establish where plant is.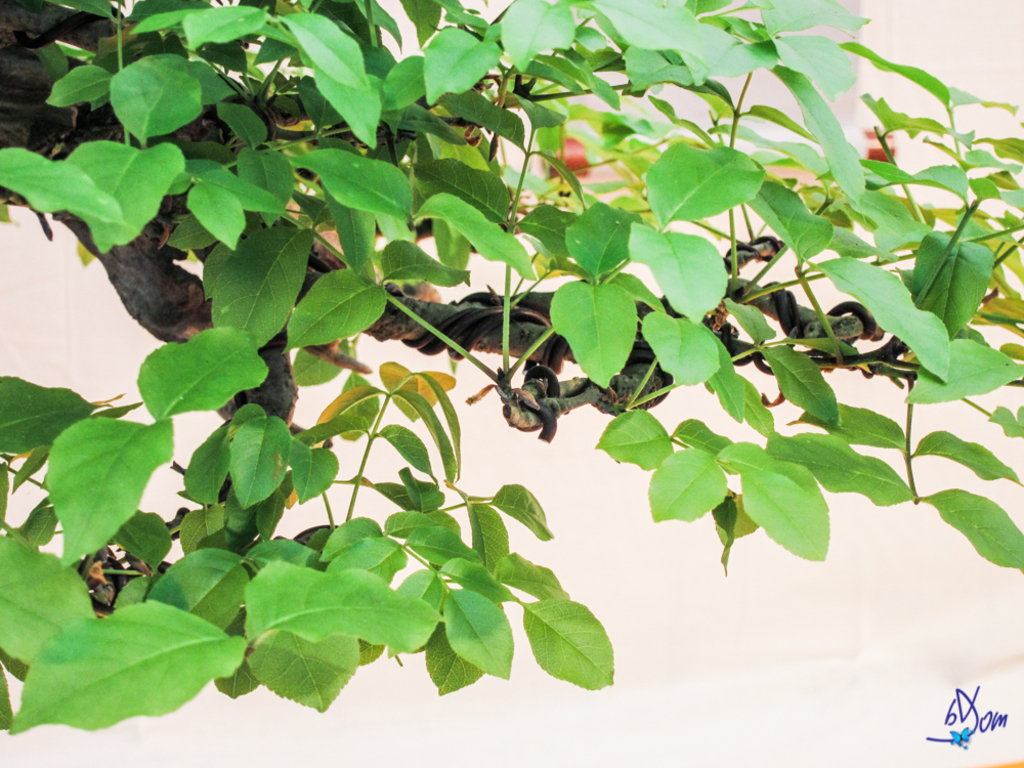
Established at locate(0, 0, 1023, 736).
